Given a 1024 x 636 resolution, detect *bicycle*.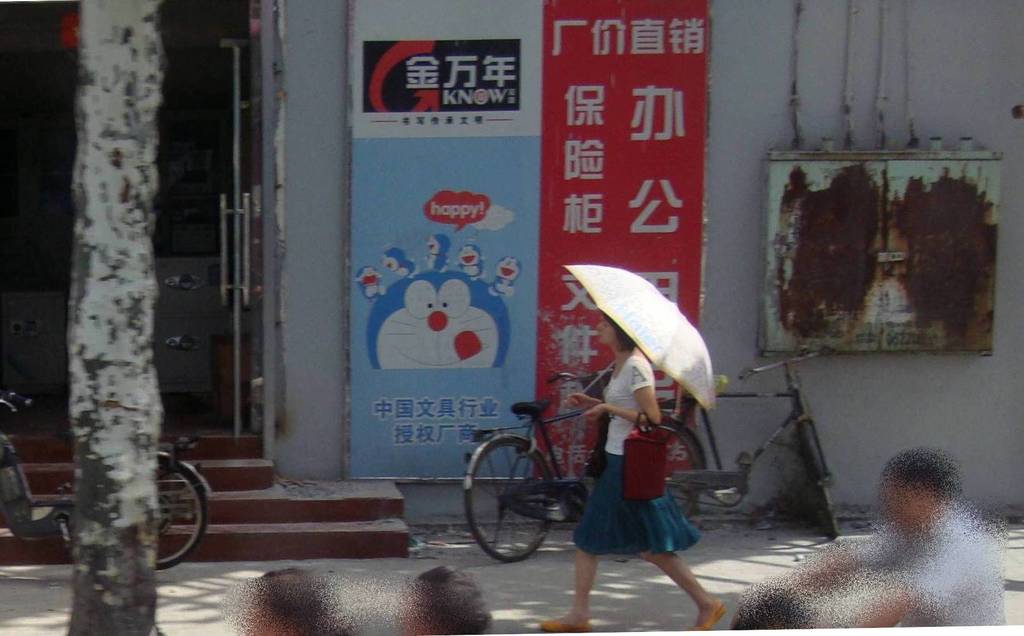
(x1=657, y1=345, x2=843, y2=539).
